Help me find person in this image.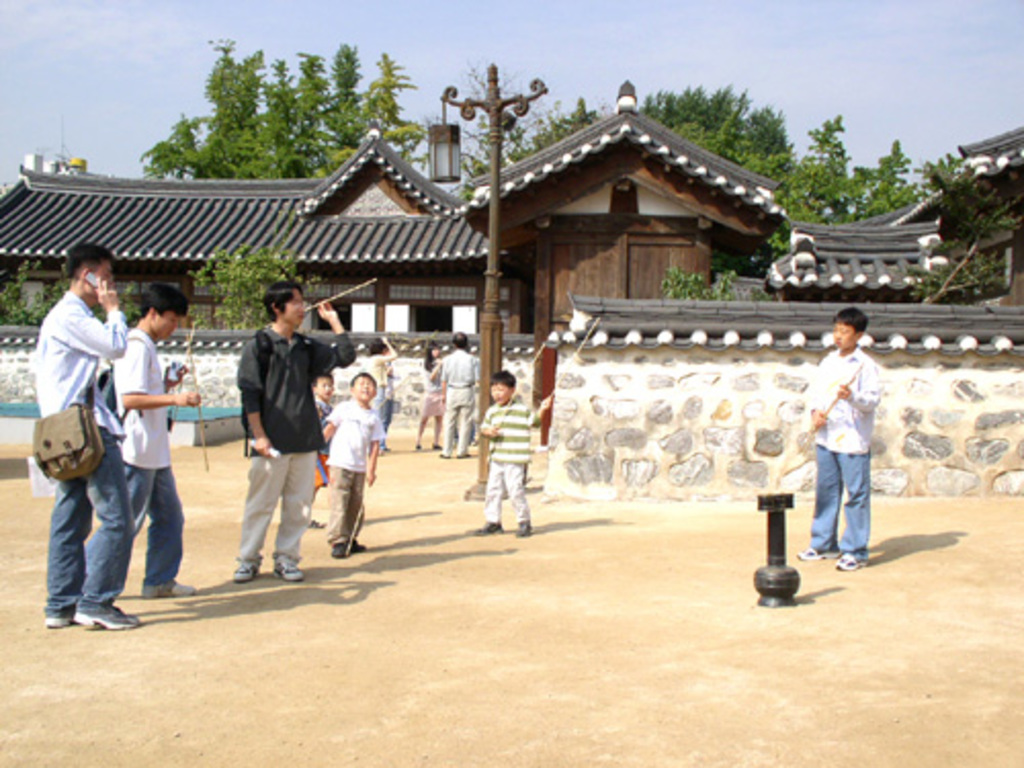
Found it: crop(39, 242, 139, 637).
